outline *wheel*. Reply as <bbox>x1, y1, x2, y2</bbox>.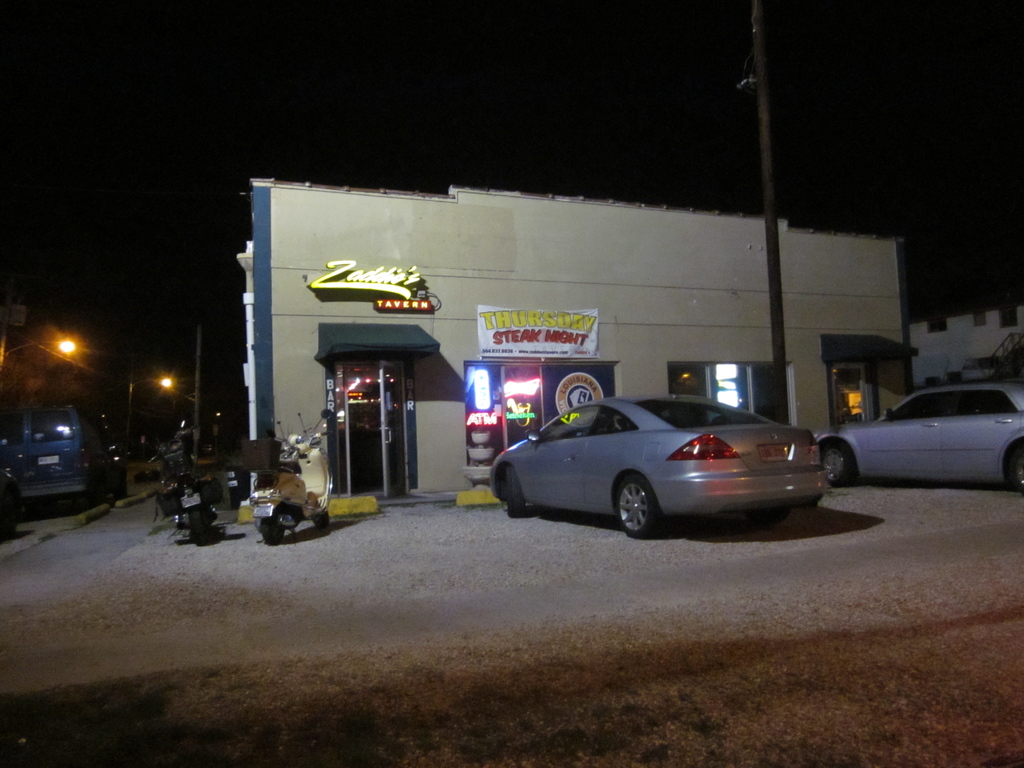
<bbox>502, 467, 519, 522</bbox>.
